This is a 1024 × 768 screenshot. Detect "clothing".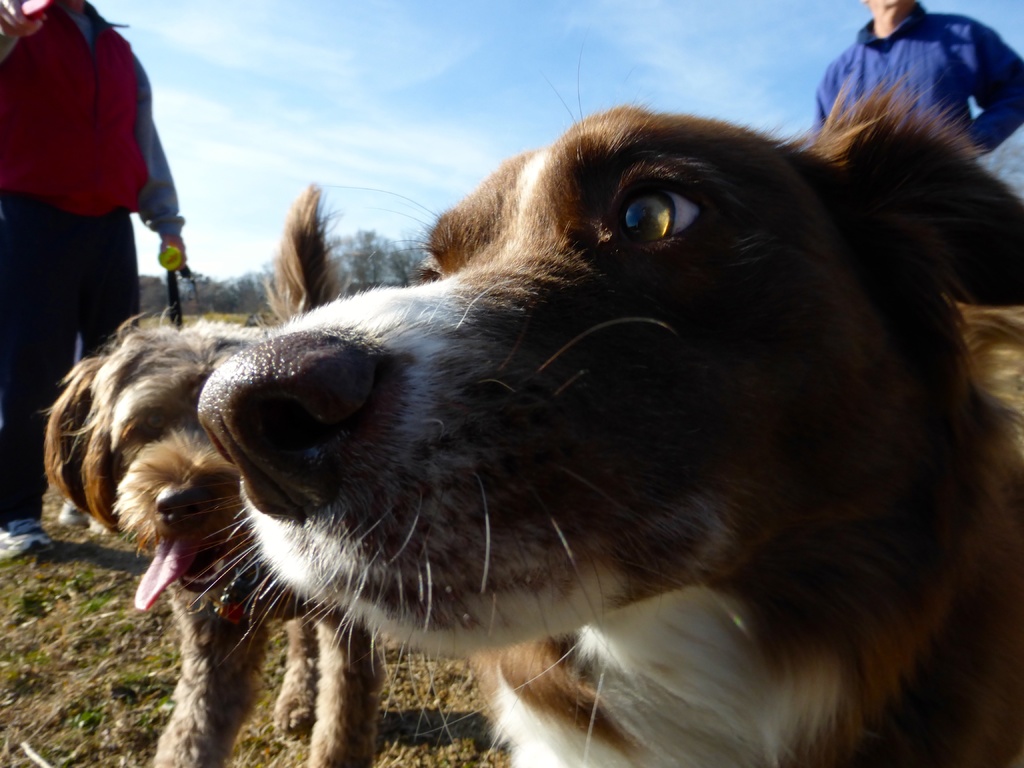
[813, 15, 1023, 168].
